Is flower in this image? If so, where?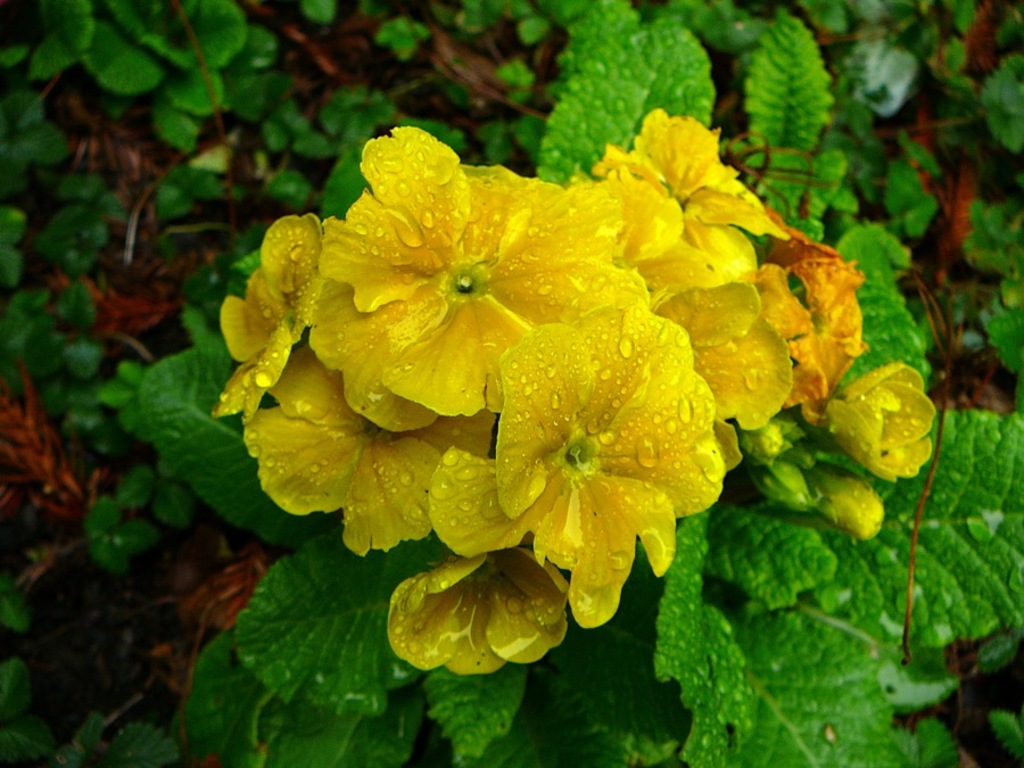
Yes, at crop(589, 107, 795, 278).
